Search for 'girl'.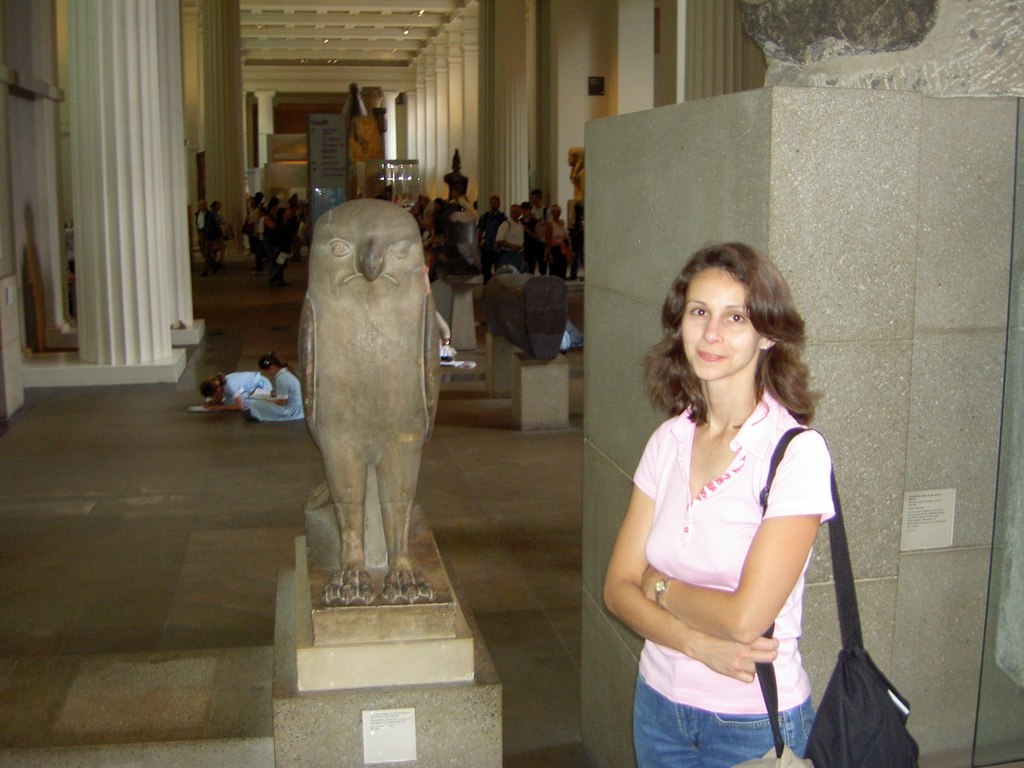
Found at crop(565, 144, 589, 286).
